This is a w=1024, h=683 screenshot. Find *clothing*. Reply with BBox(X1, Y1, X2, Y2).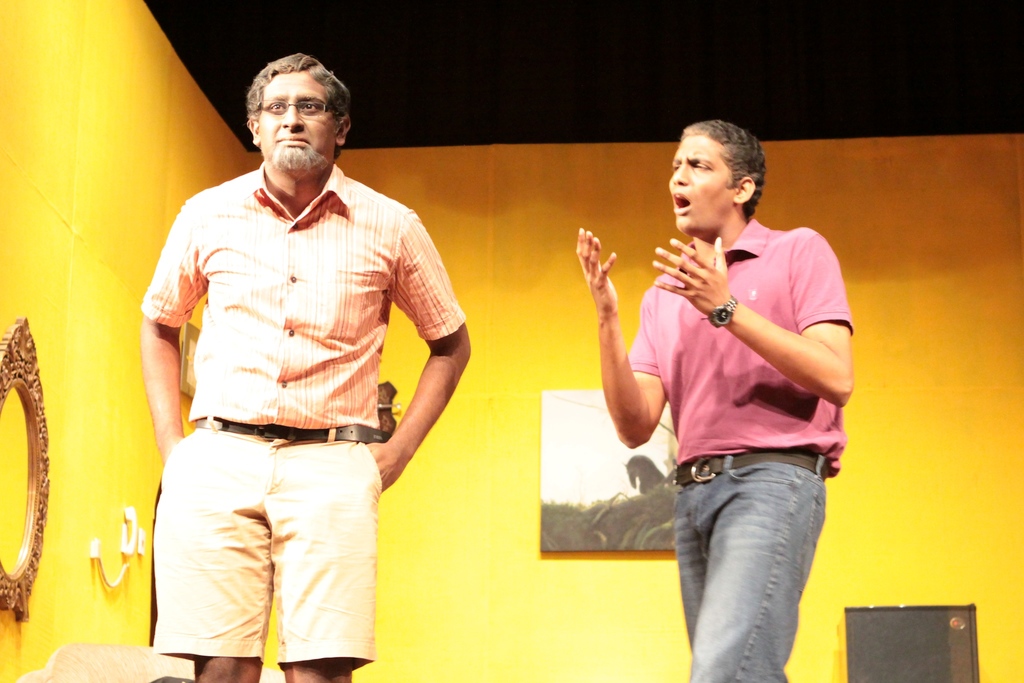
BBox(130, 126, 445, 650).
